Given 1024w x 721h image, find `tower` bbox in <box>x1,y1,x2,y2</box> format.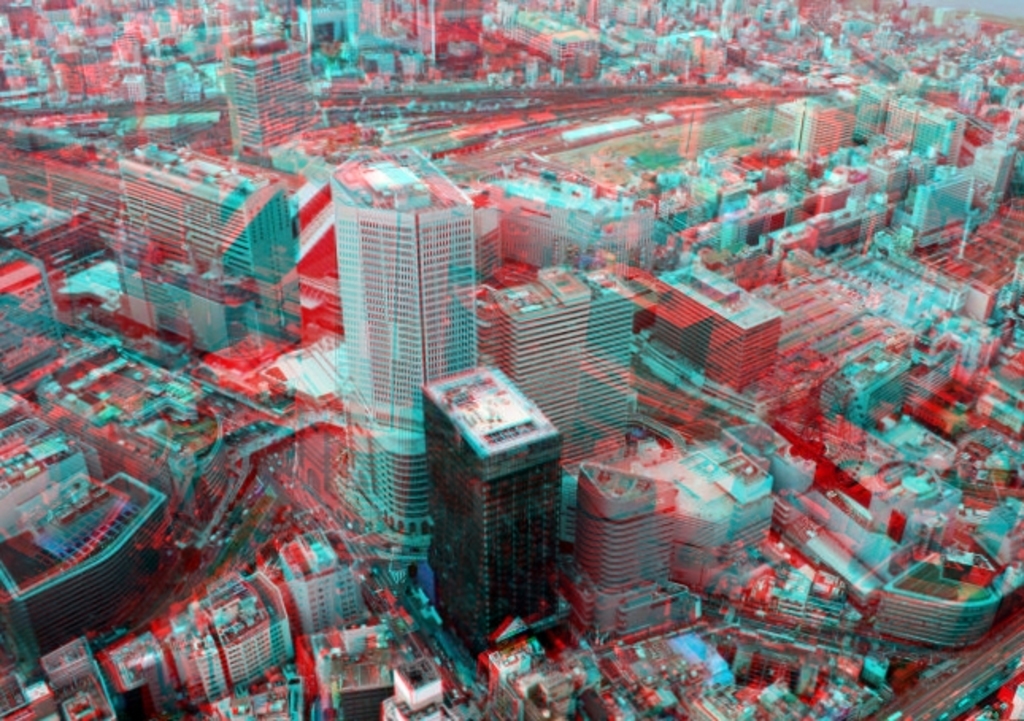
<box>121,129,311,341</box>.
